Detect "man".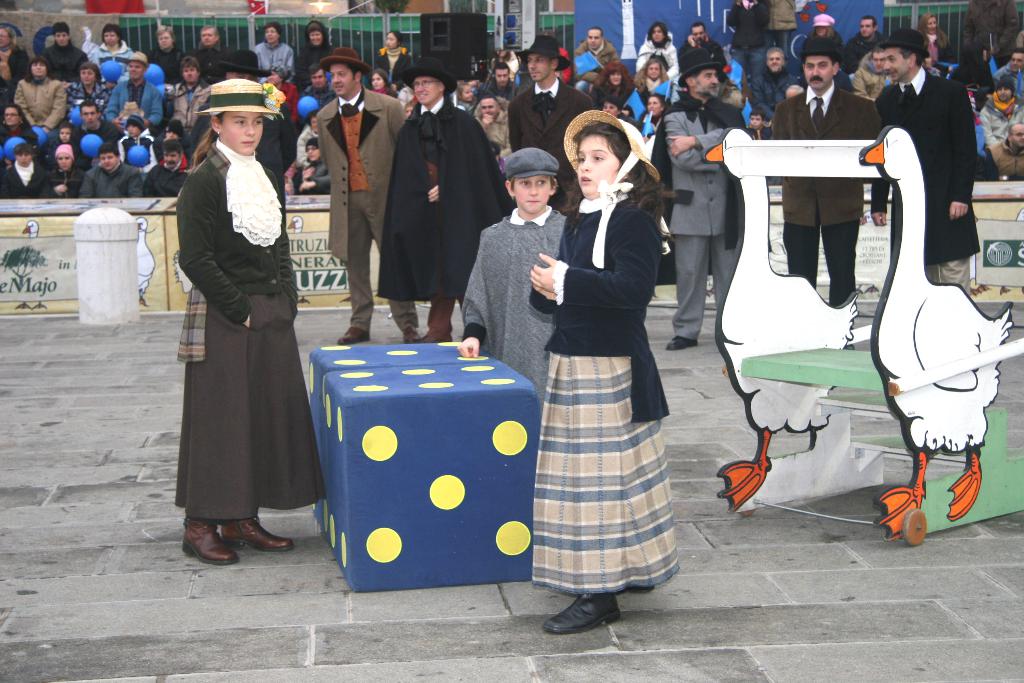
Detected at Rect(145, 22, 188, 85).
